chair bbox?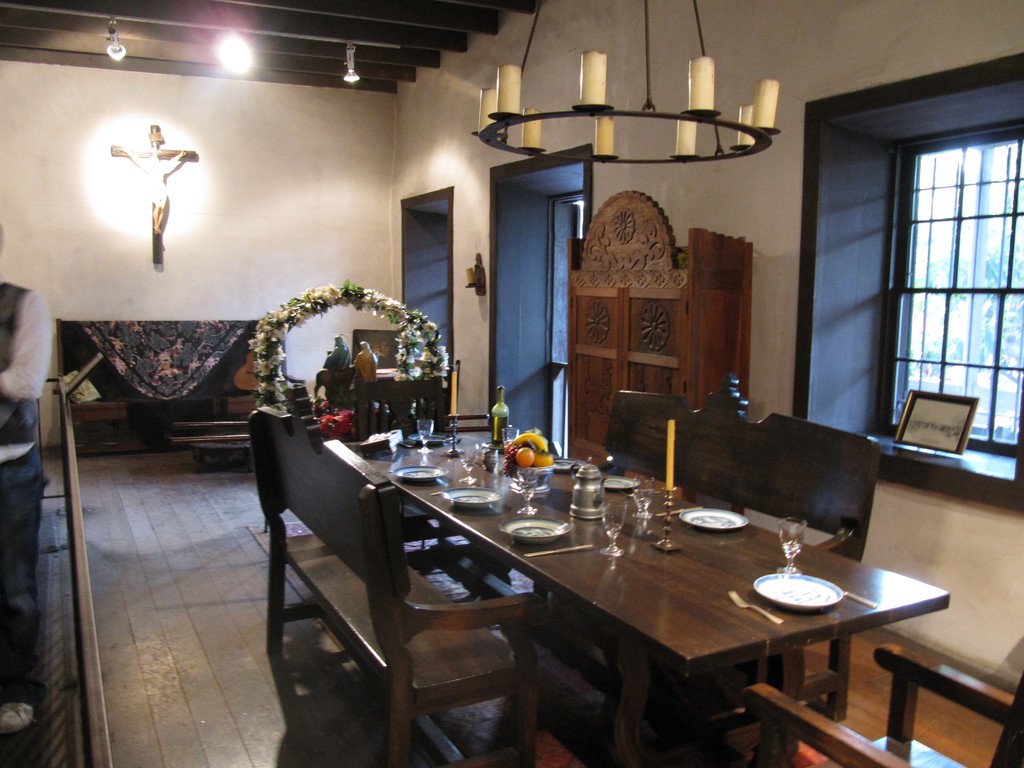
(732, 628, 1023, 767)
